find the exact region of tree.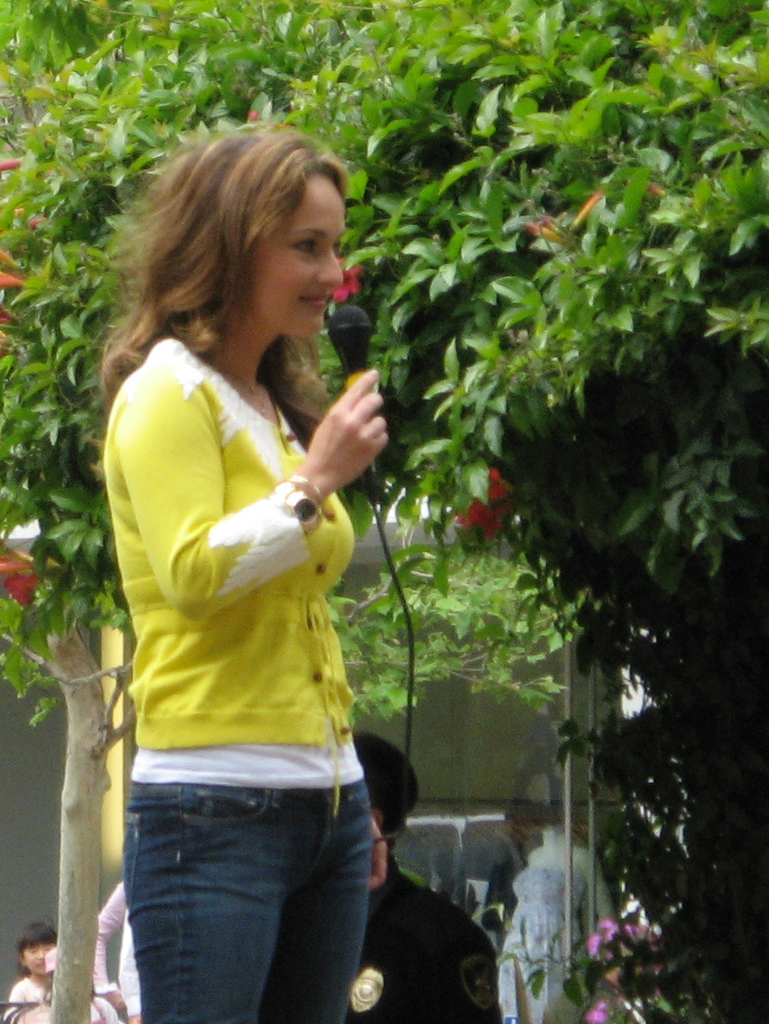
Exact region: left=0, top=0, right=768, bottom=1023.
